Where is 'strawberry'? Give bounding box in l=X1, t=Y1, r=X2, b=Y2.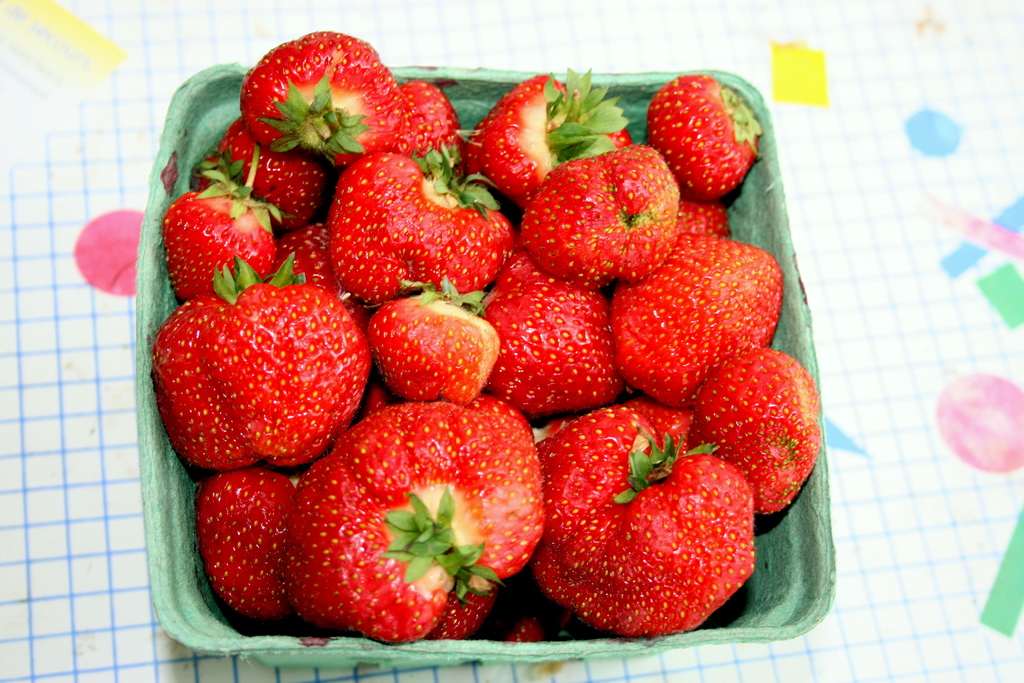
l=226, t=115, r=331, b=225.
